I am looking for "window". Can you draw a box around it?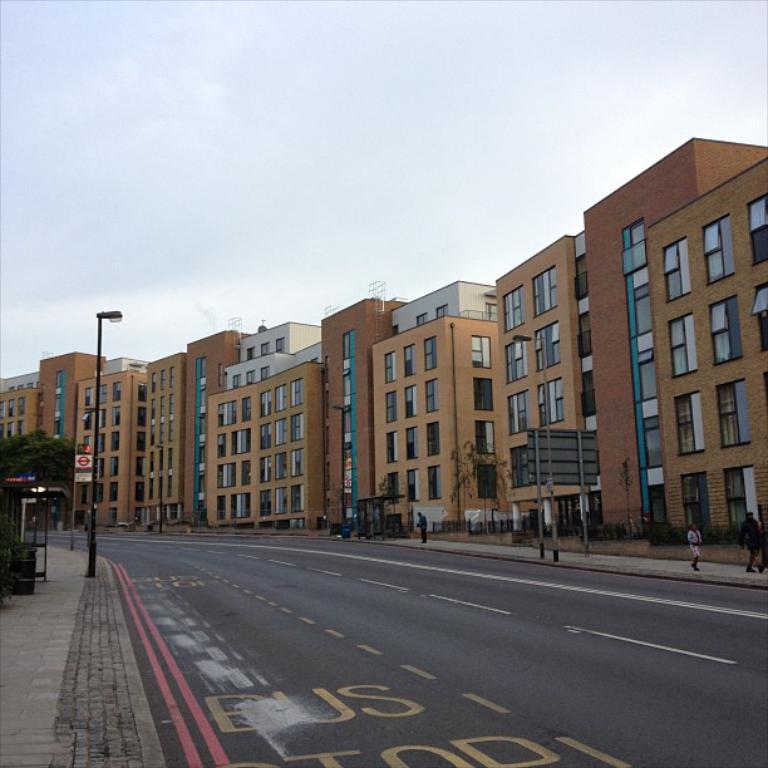
Sure, the bounding box is crop(238, 459, 250, 483).
